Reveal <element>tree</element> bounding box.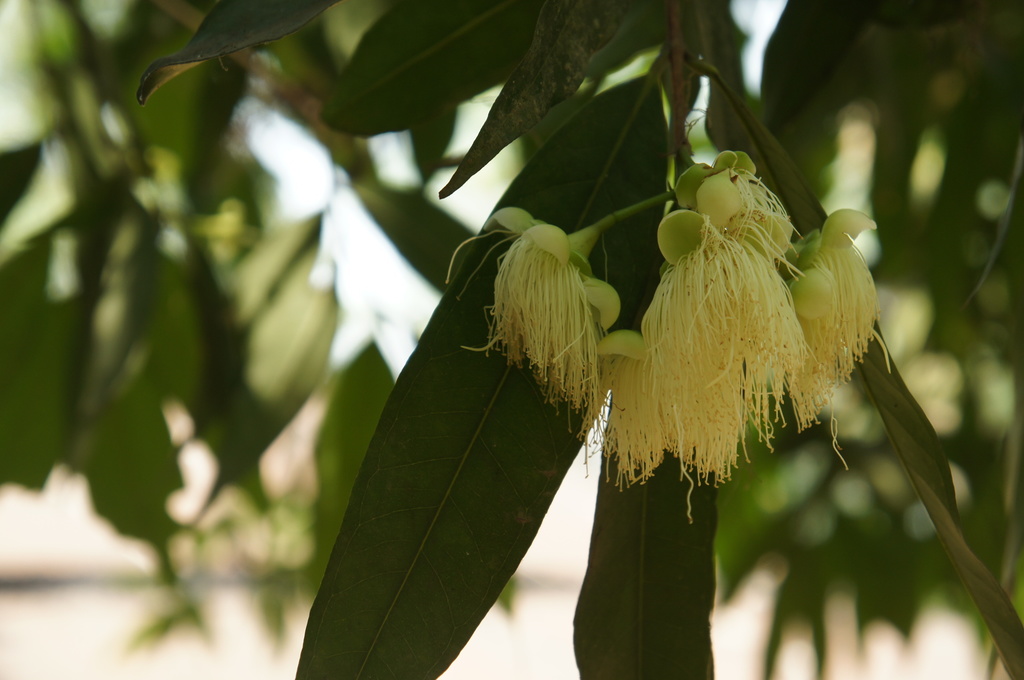
Revealed: (0, 0, 1023, 679).
